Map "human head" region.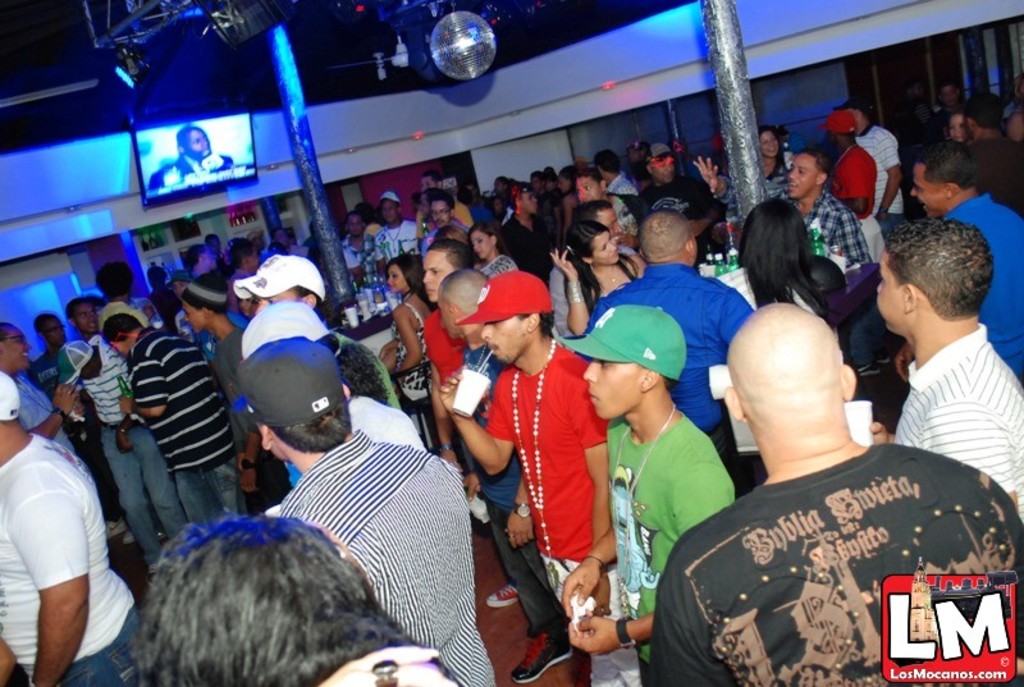
Mapped to box(55, 339, 104, 384).
